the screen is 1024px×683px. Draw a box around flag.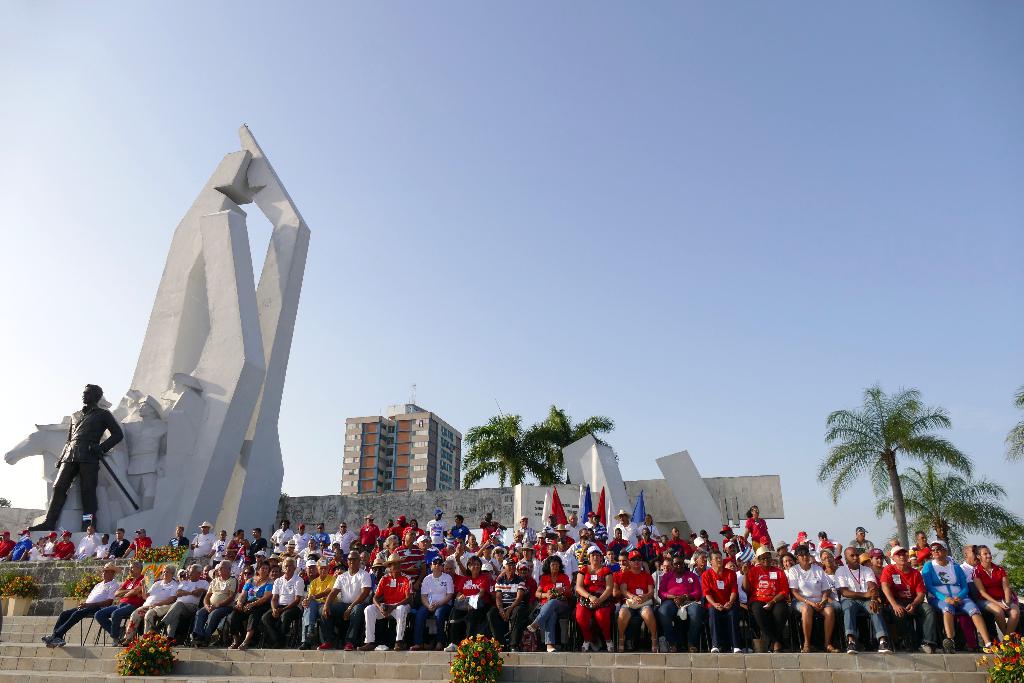
box(540, 484, 552, 527).
